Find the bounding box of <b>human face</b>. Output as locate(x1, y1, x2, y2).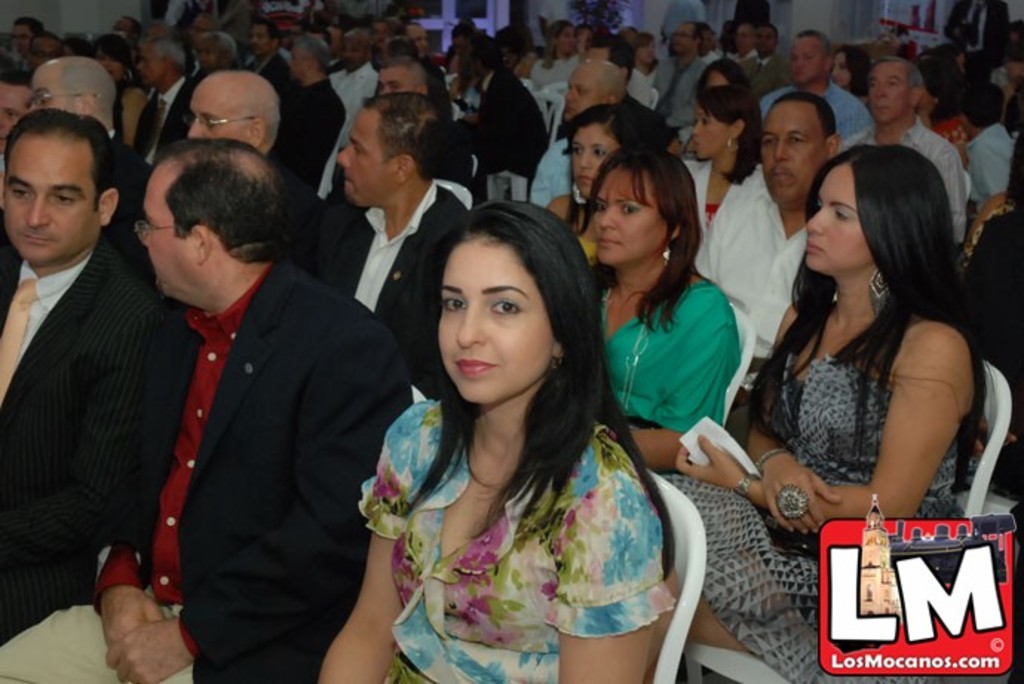
locate(1, 132, 99, 260).
